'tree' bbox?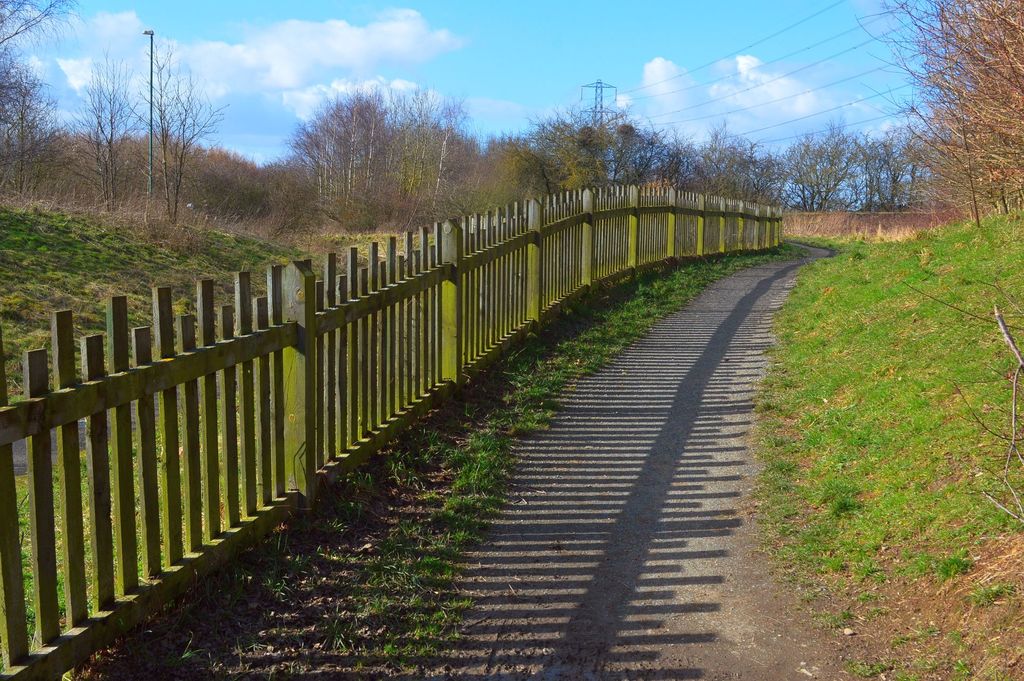
63 47 141 205
